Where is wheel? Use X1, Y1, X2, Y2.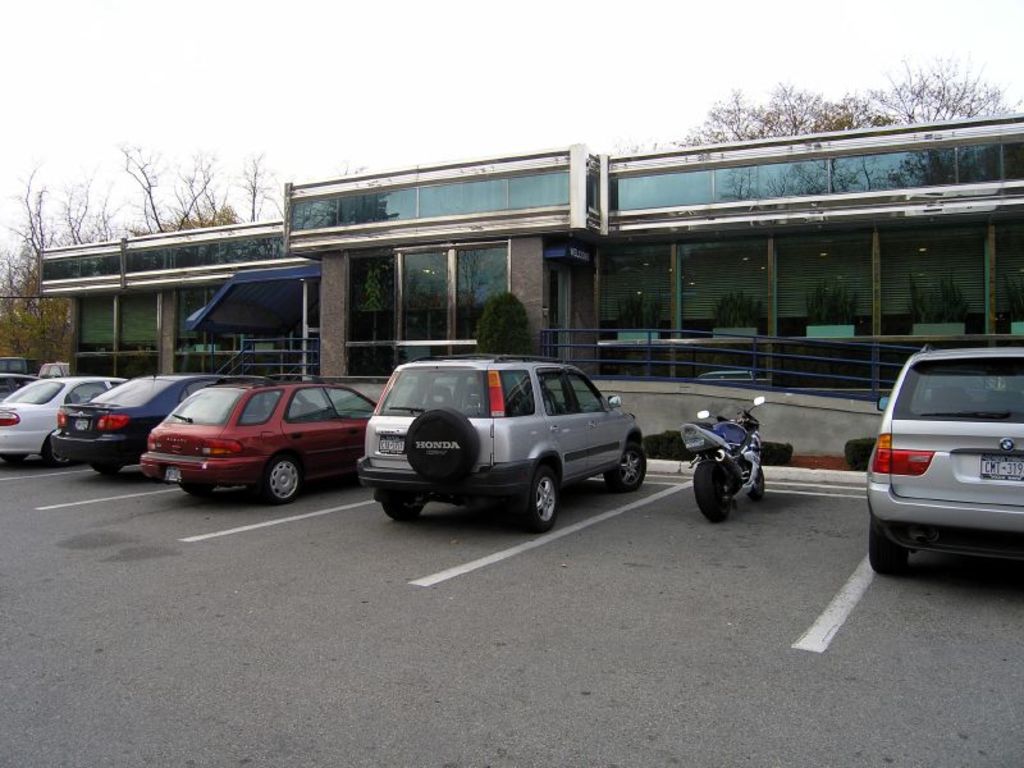
744, 461, 763, 499.
